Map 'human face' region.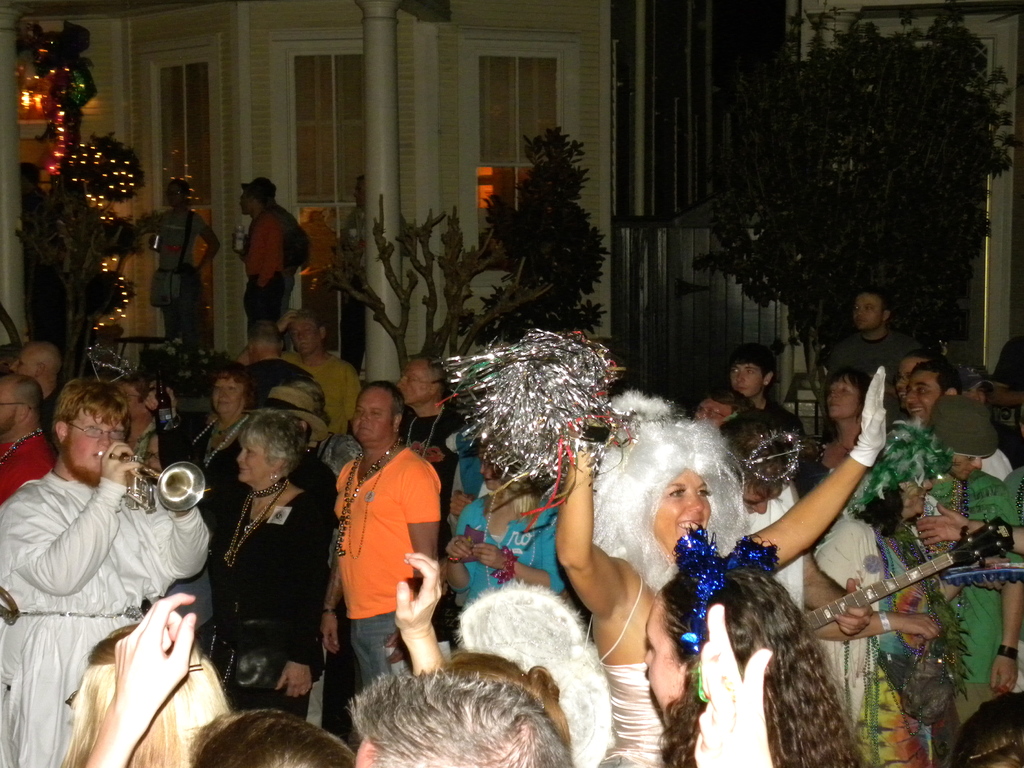
Mapped to [351,390,393,443].
